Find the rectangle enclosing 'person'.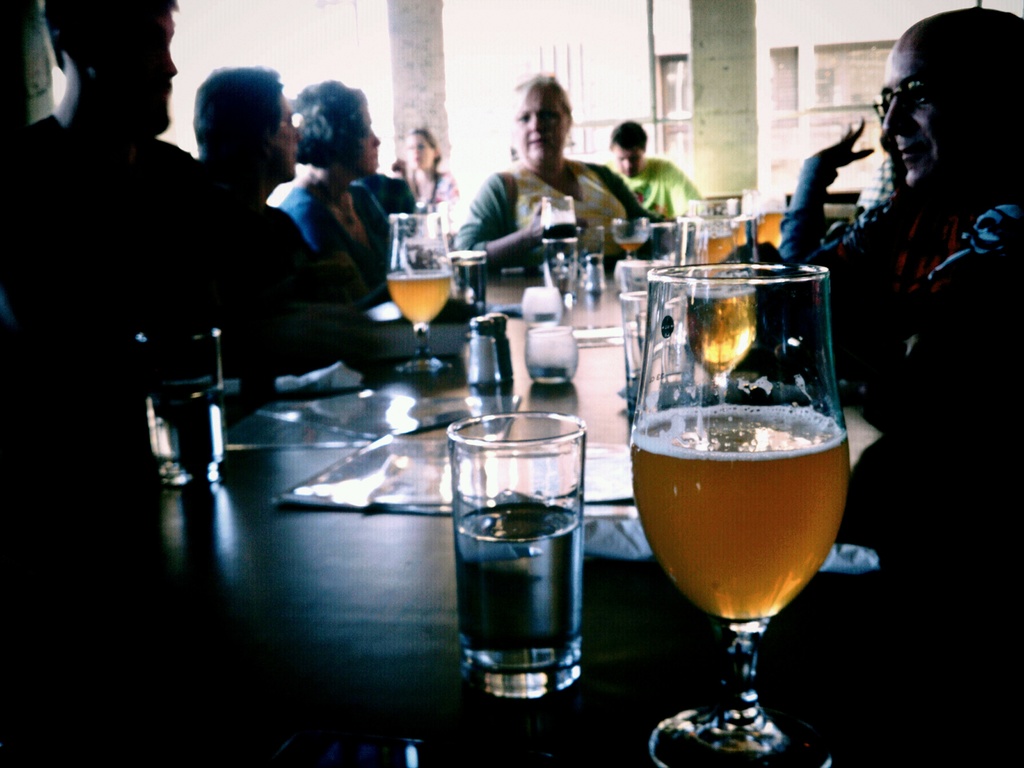
<region>591, 121, 719, 236</region>.
